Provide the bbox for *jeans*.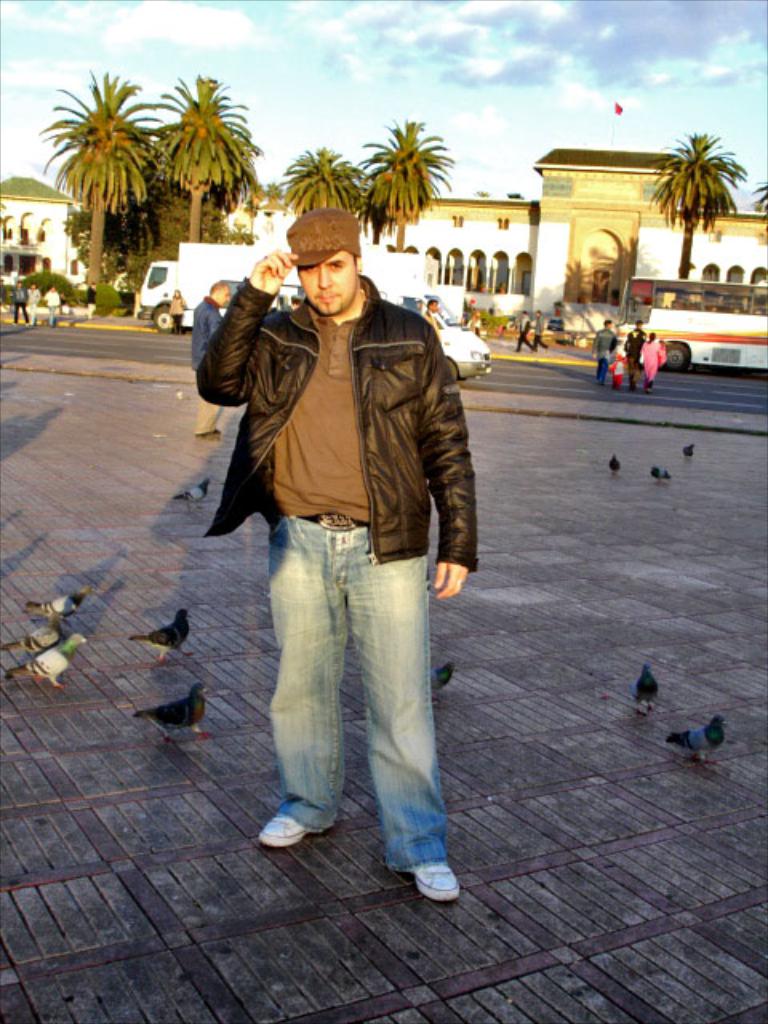
rect(590, 354, 610, 382).
